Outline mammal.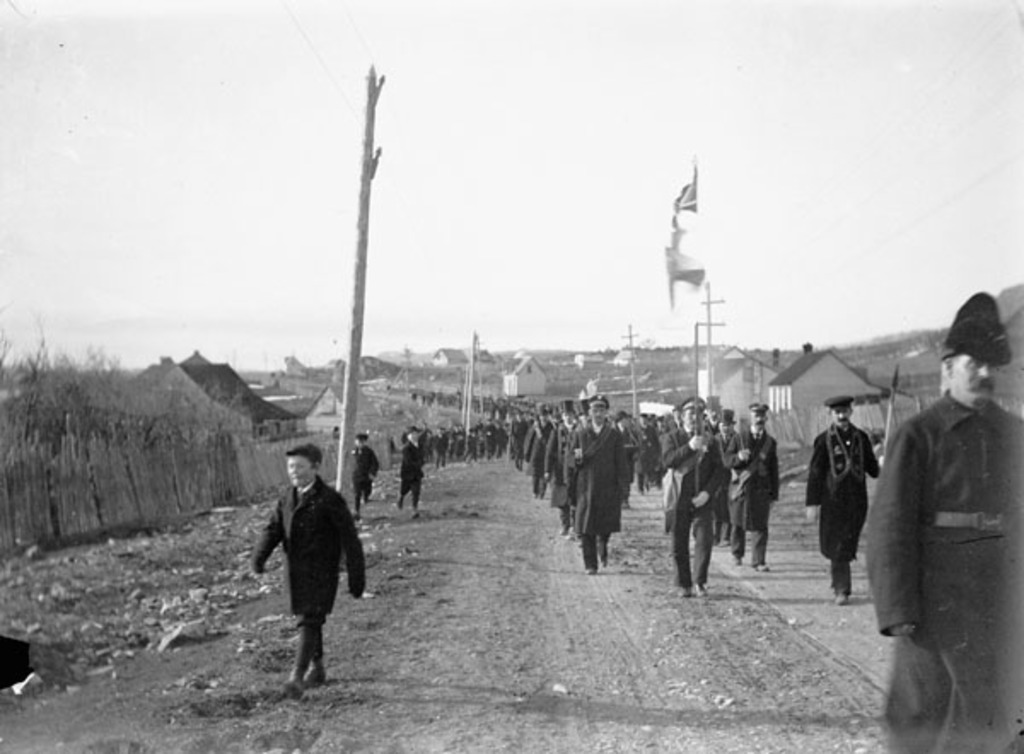
Outline: bbox(241, 461, 353, 667).
